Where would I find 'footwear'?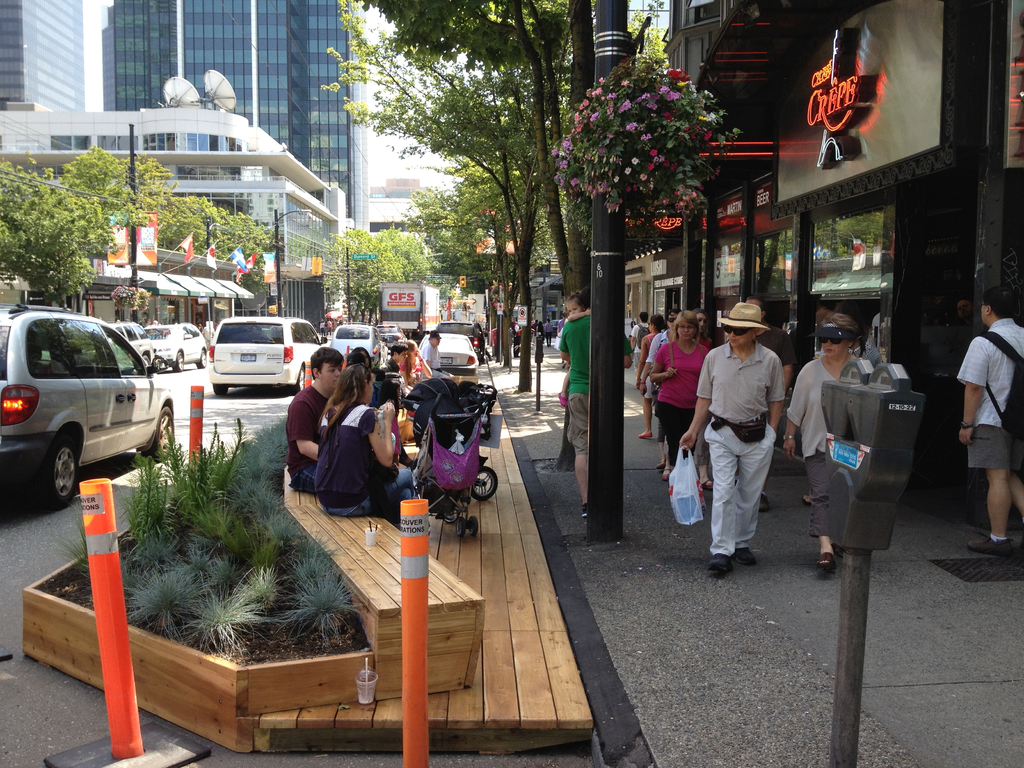
At [664, 463, 674, 479].
